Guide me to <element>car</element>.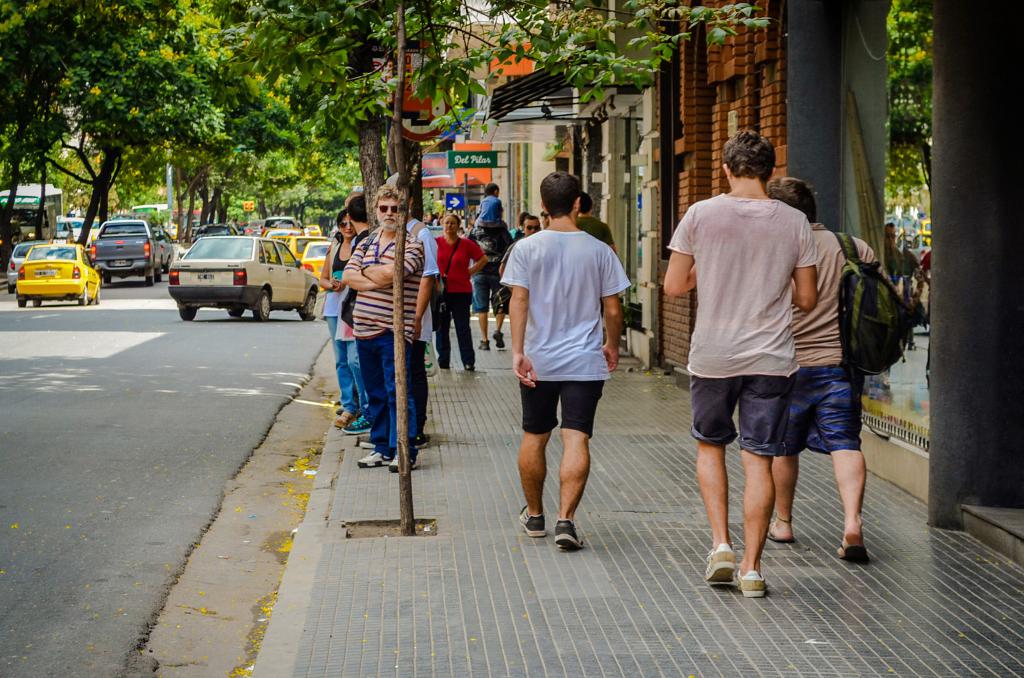
Guidance: 83/216/171/284.
